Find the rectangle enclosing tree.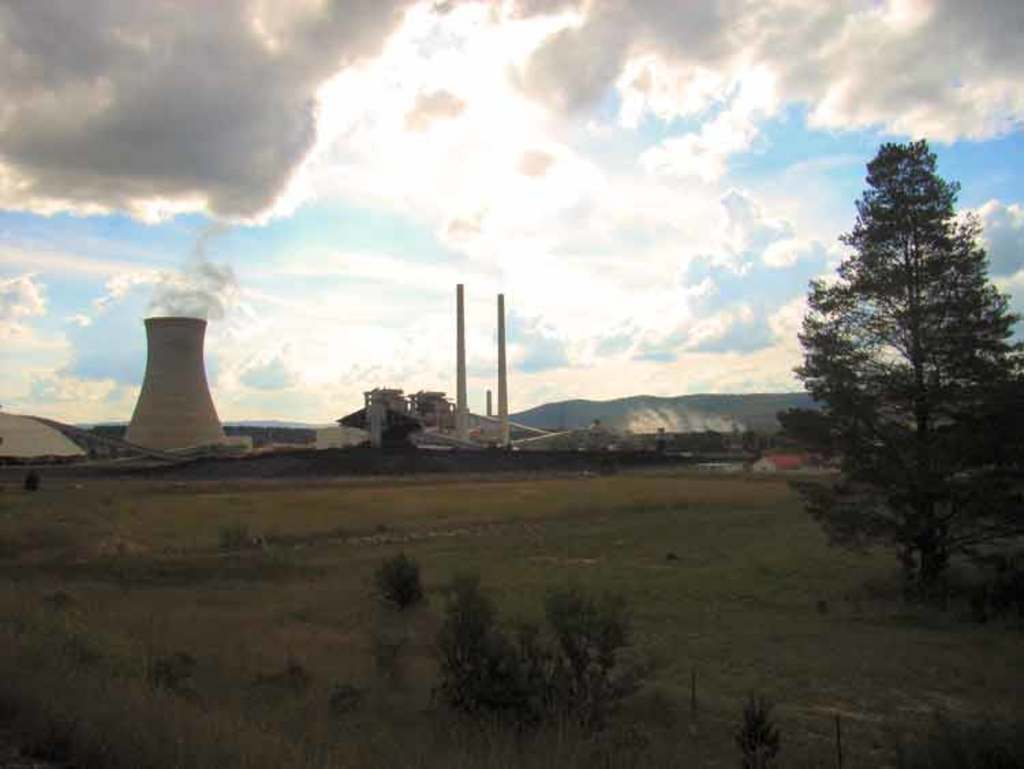
box=[754, 142, 1023, 606].
